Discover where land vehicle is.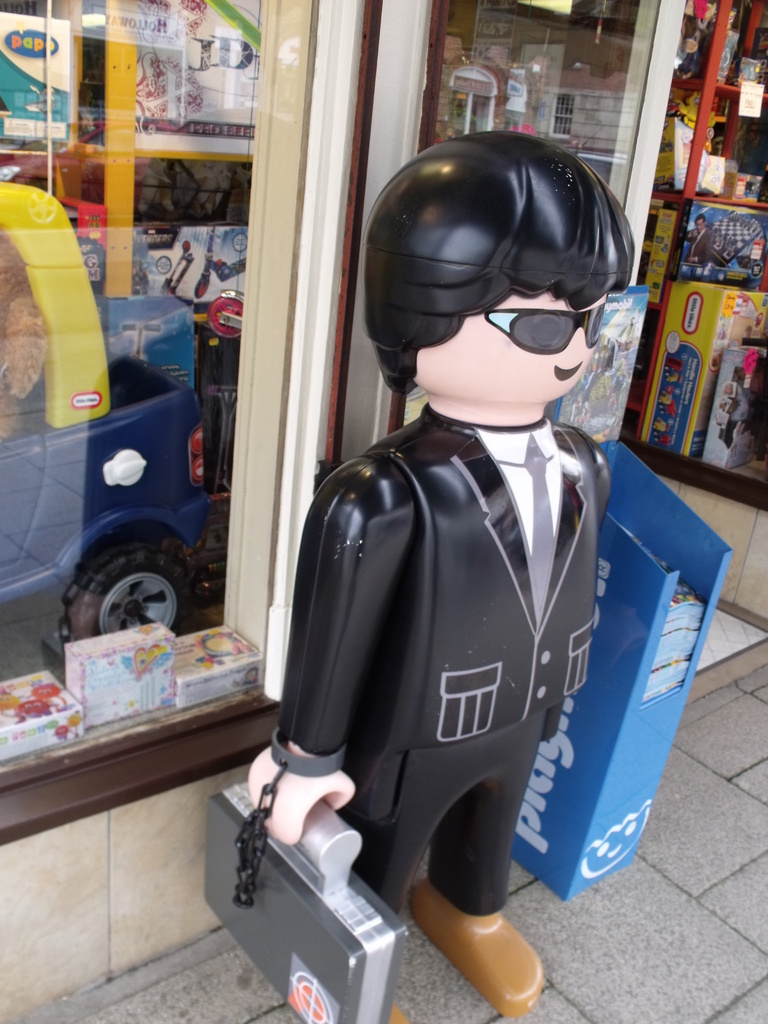
Discovered at left=0, top=180, right=209, bottom=652.
